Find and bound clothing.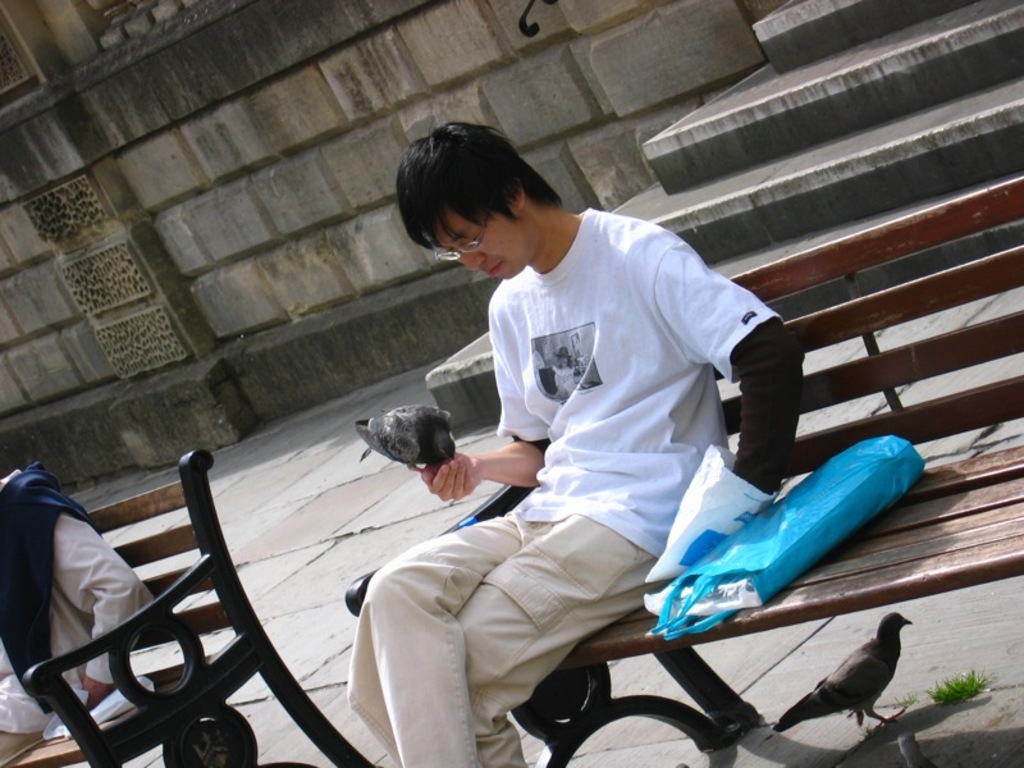
Bound: bbox=[0, 470, 152, 742].
